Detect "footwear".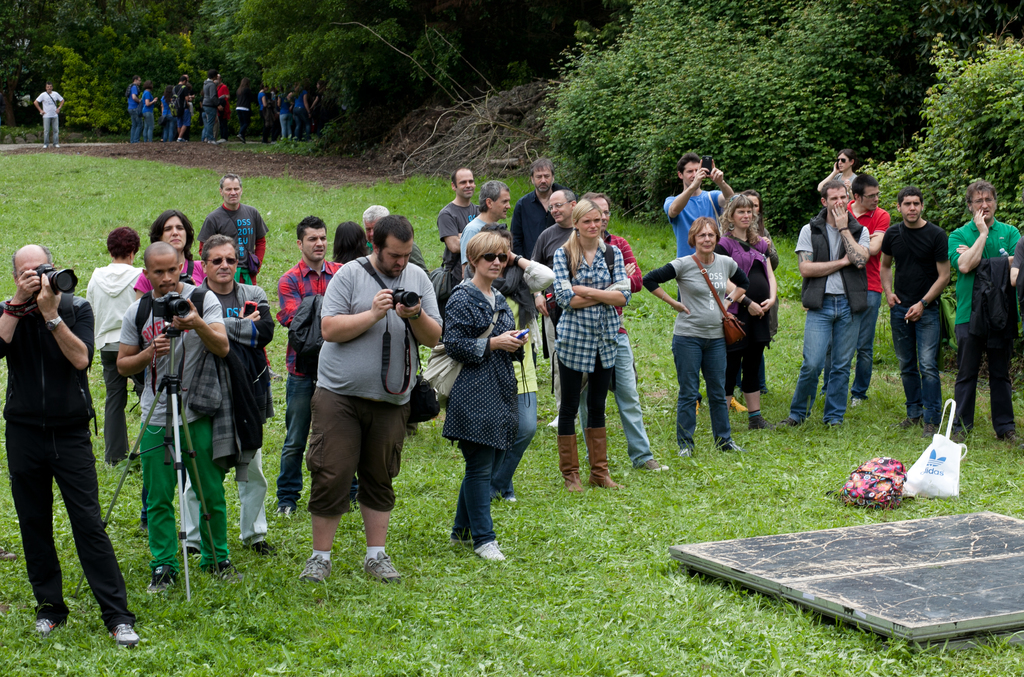
Detected at 645,460,668,473.
